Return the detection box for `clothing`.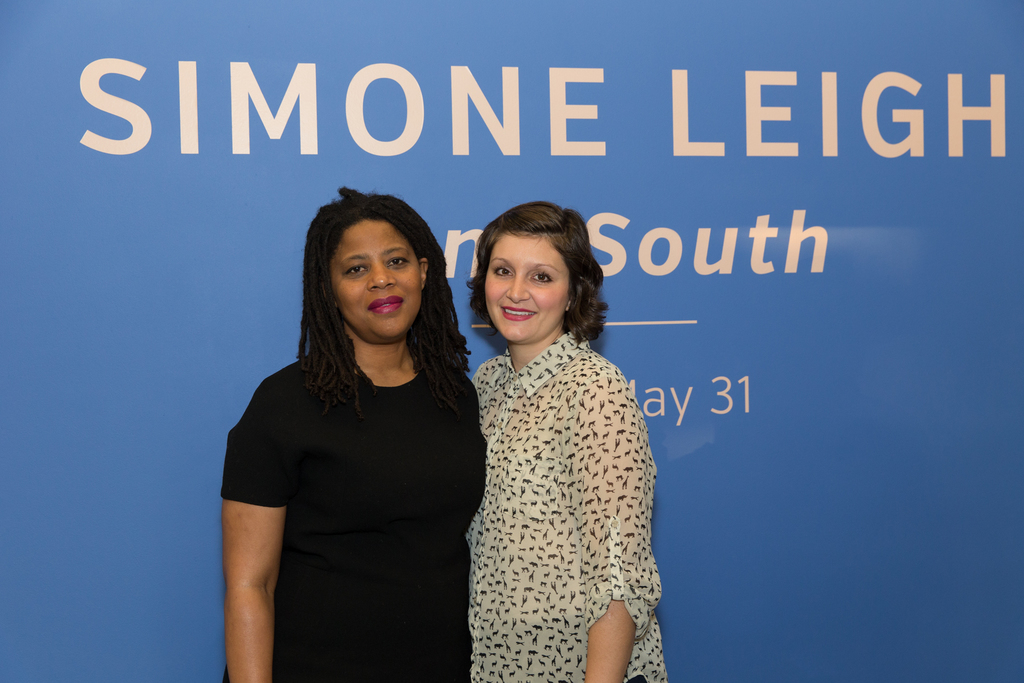
(218,345,484,682).
